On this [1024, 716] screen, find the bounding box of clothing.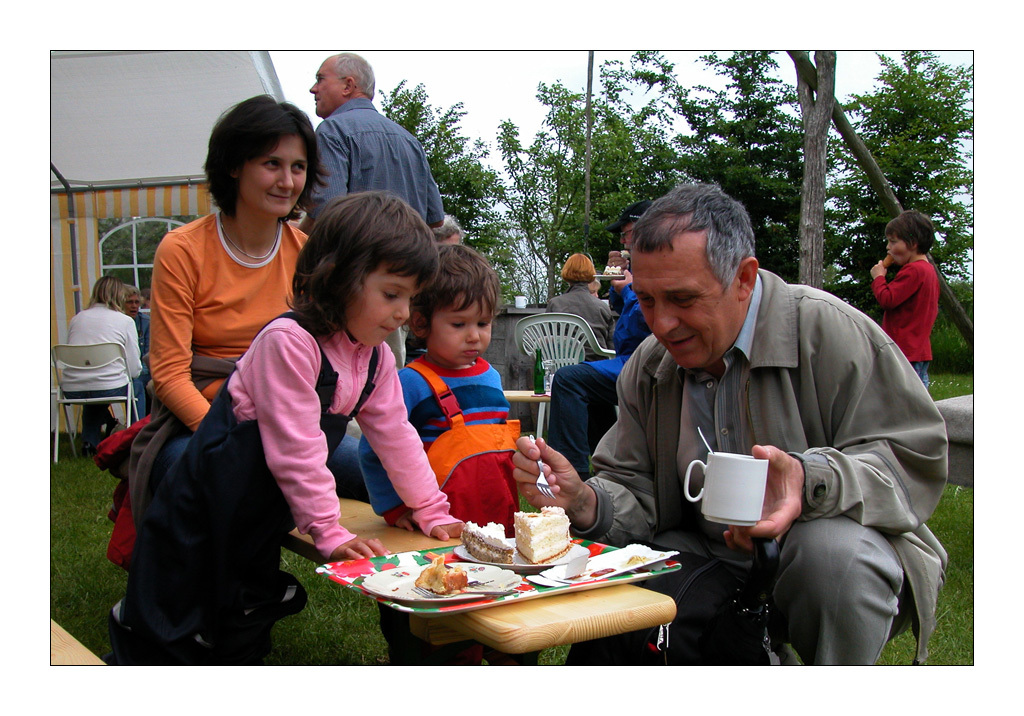
Bounding box: [303,98,448,363].
